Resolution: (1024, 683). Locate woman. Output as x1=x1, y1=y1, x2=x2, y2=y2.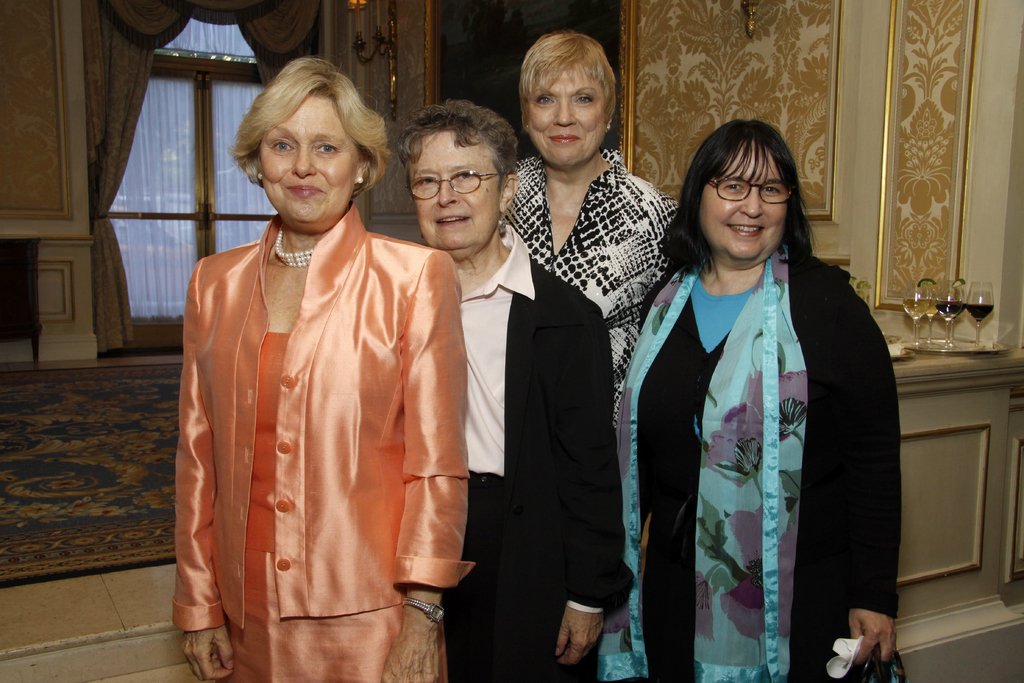
x1=172, y1=50, x2=479, y2=682.
